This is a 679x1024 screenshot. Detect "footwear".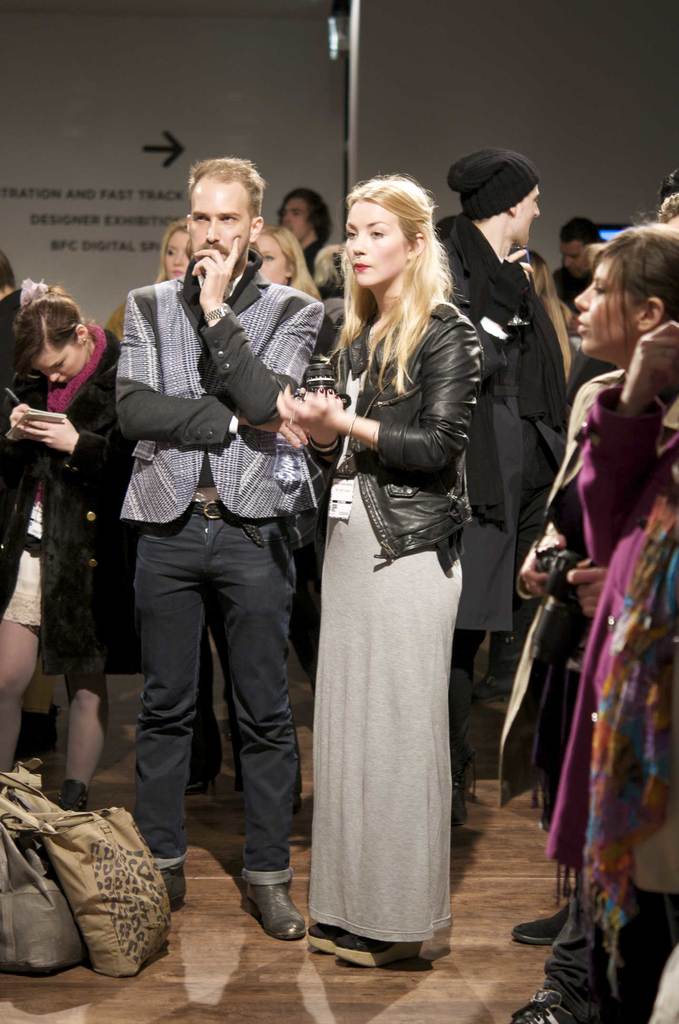
region(19, 709, 59, 770).
